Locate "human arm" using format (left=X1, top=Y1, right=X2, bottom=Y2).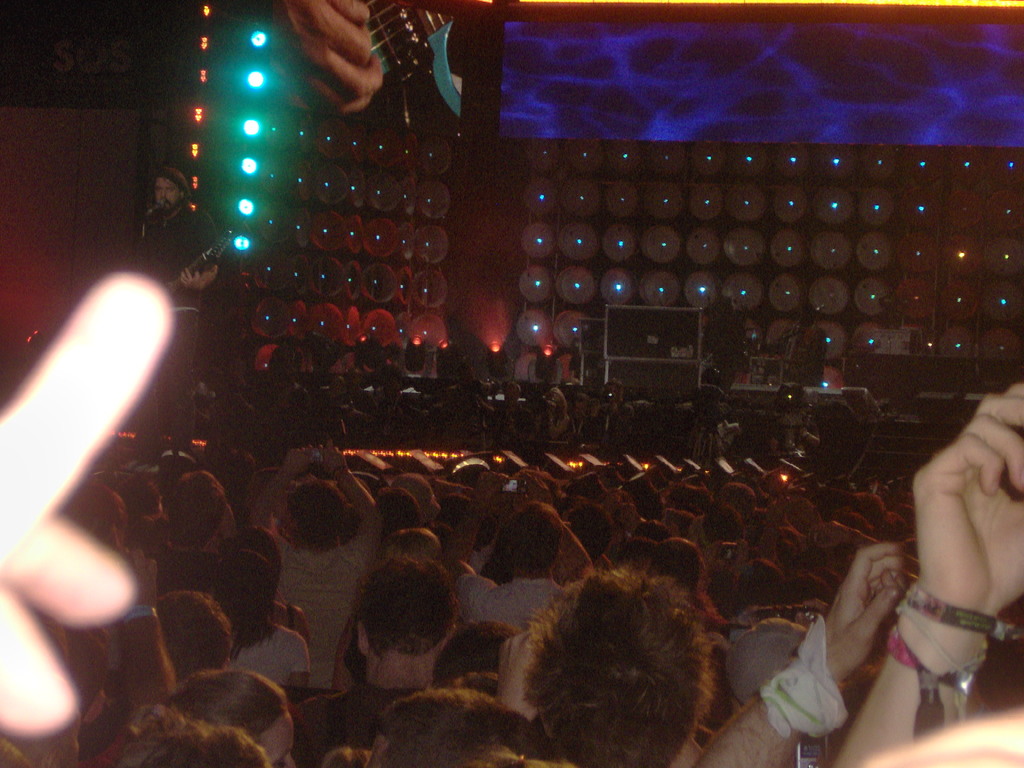
(left=252, top=443, right=314, bottom=552).
